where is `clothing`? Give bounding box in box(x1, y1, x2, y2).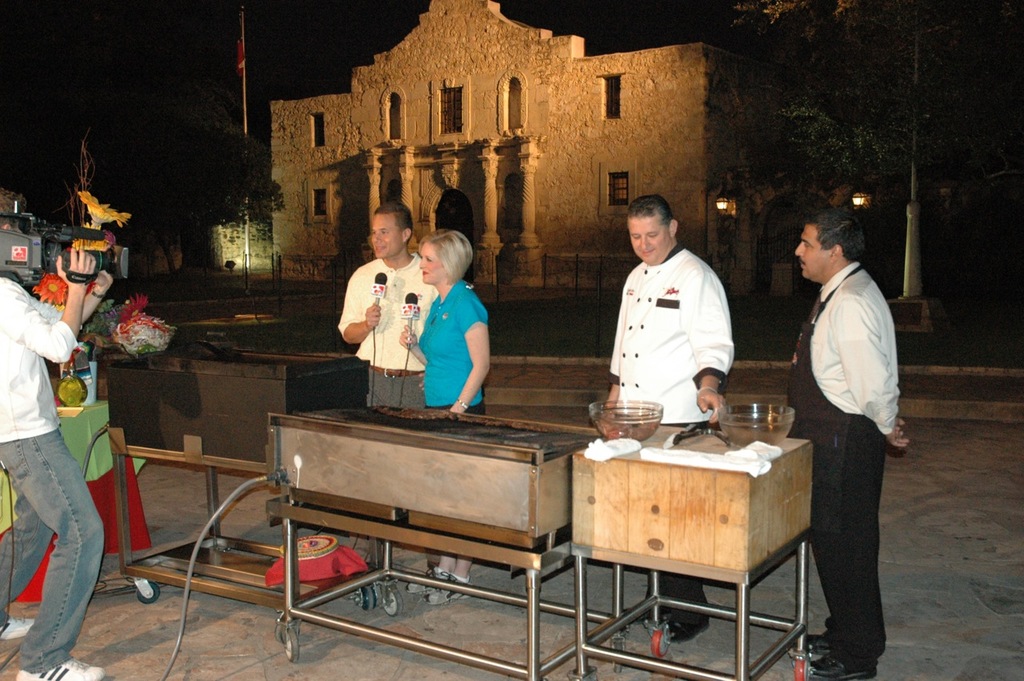
box(606, 218, 747, 427).
